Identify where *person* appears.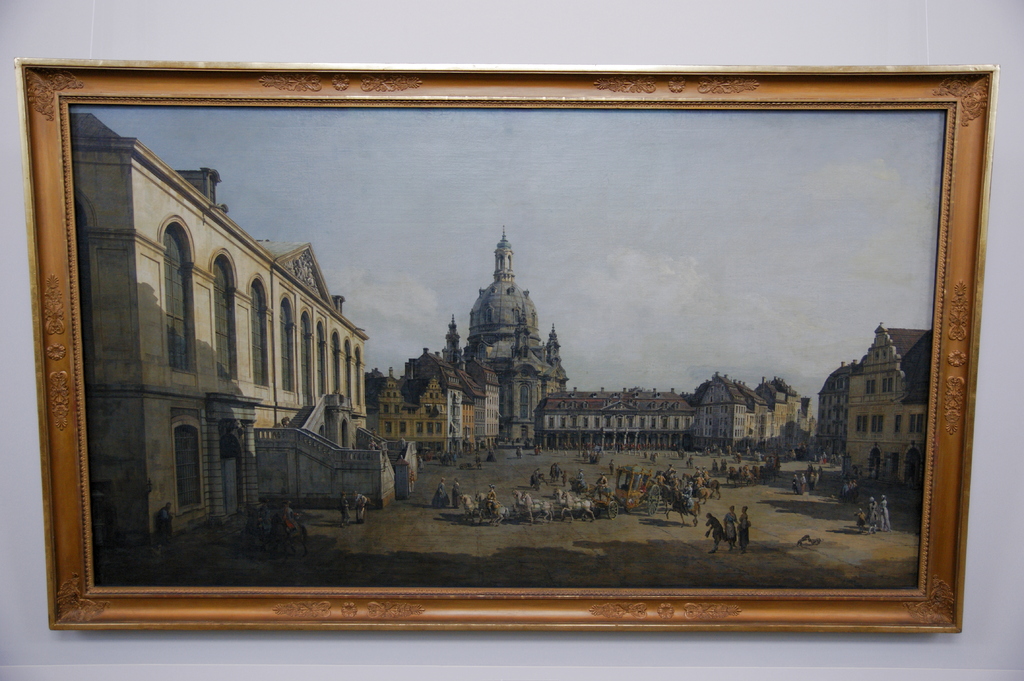
Appears at (486, 485, 500, 524).
